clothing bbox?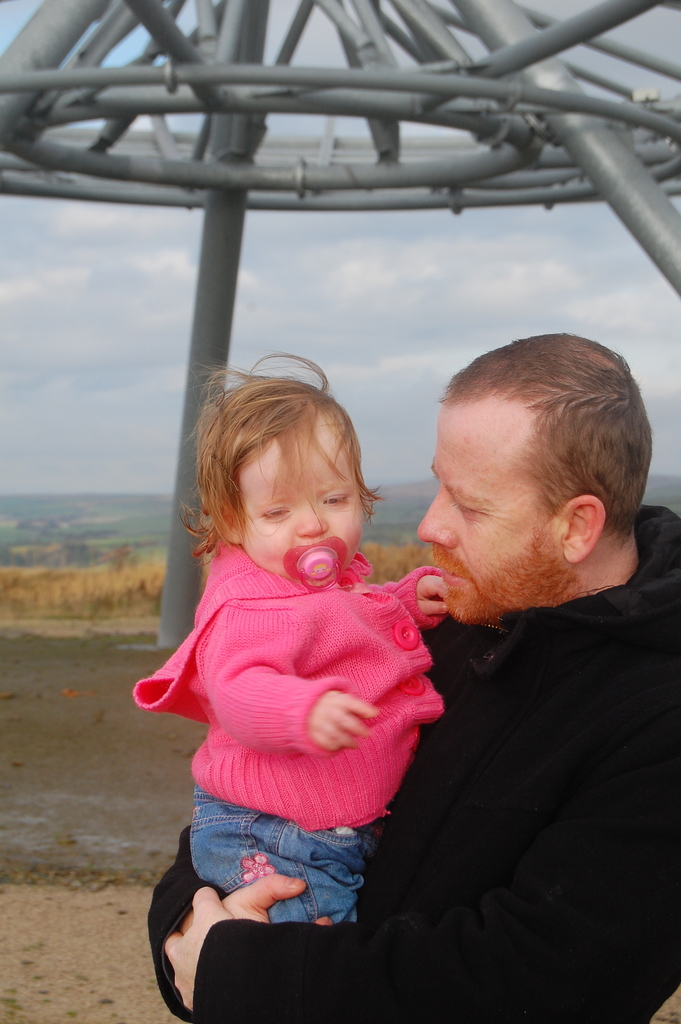
detection(144, 502, 680, 1023)
